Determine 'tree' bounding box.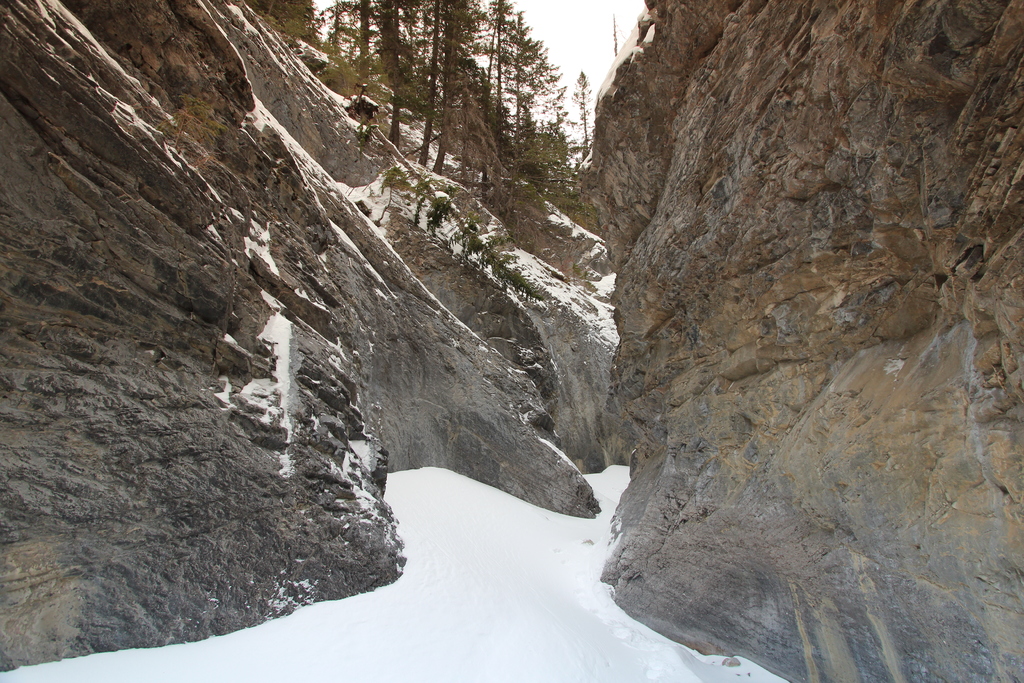
Determined: (377, 0, 443, 149).
